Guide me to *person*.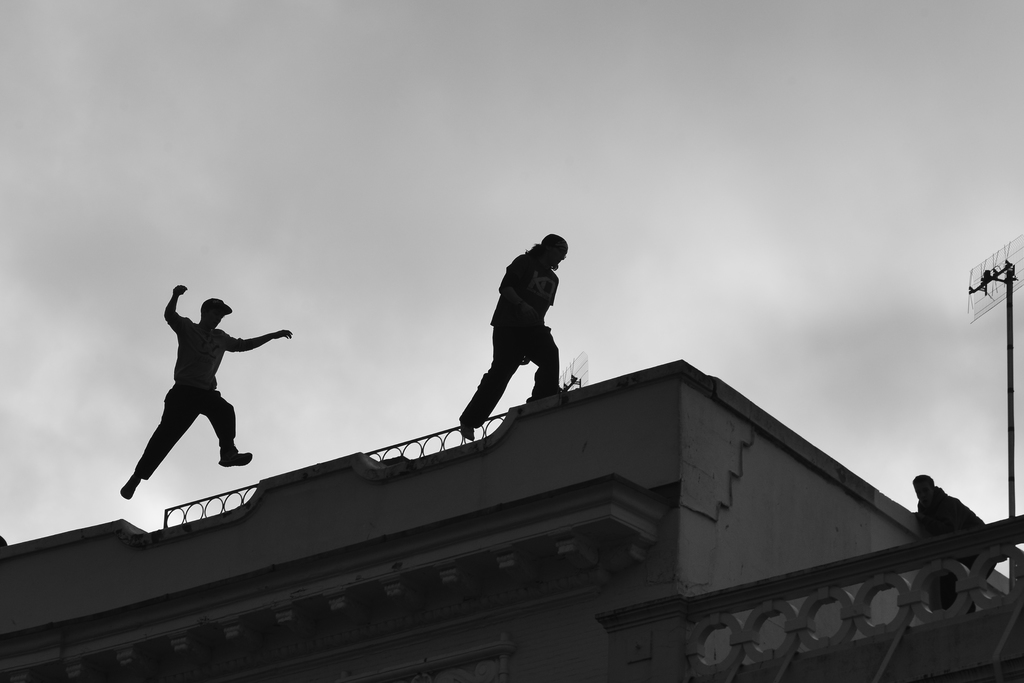
Guidance: x1=458, y1=235, x2=568, y2=440.
